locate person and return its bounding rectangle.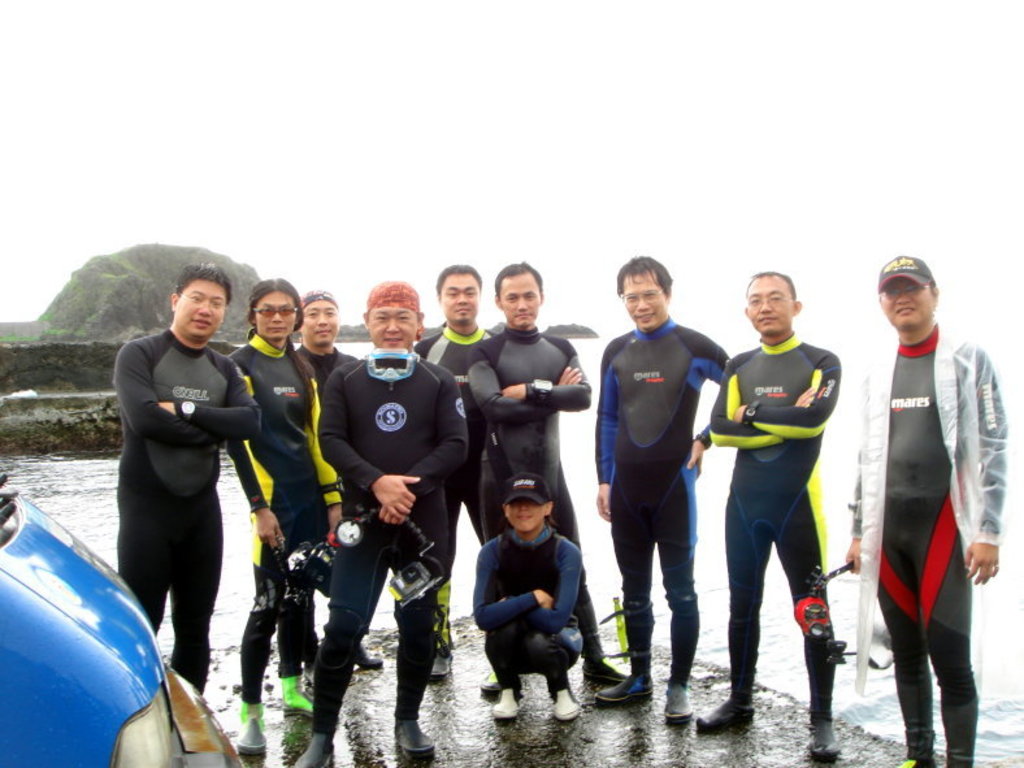
BBox(288, 273, 465, 767).
